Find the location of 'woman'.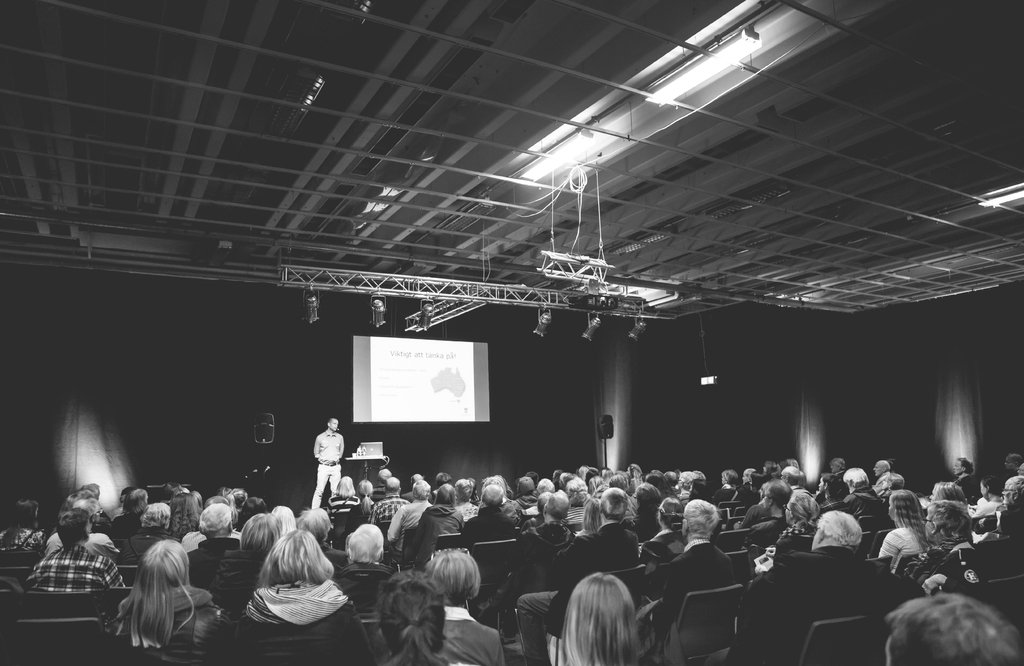
Location: l=0, t=496, r=48, b=550.
